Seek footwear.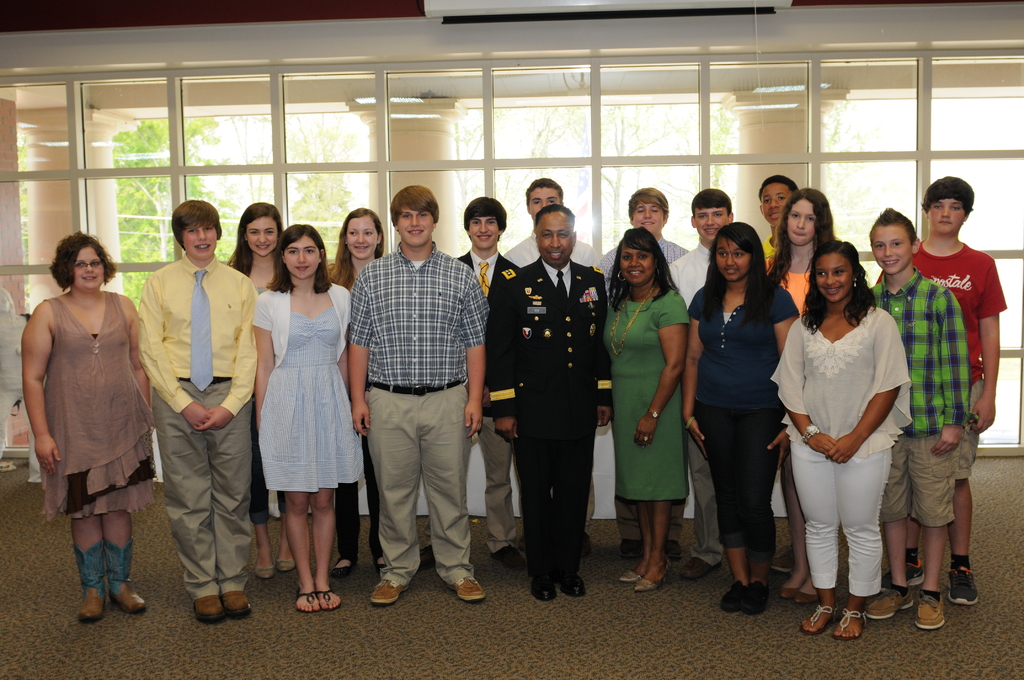
289 588 316 618.
